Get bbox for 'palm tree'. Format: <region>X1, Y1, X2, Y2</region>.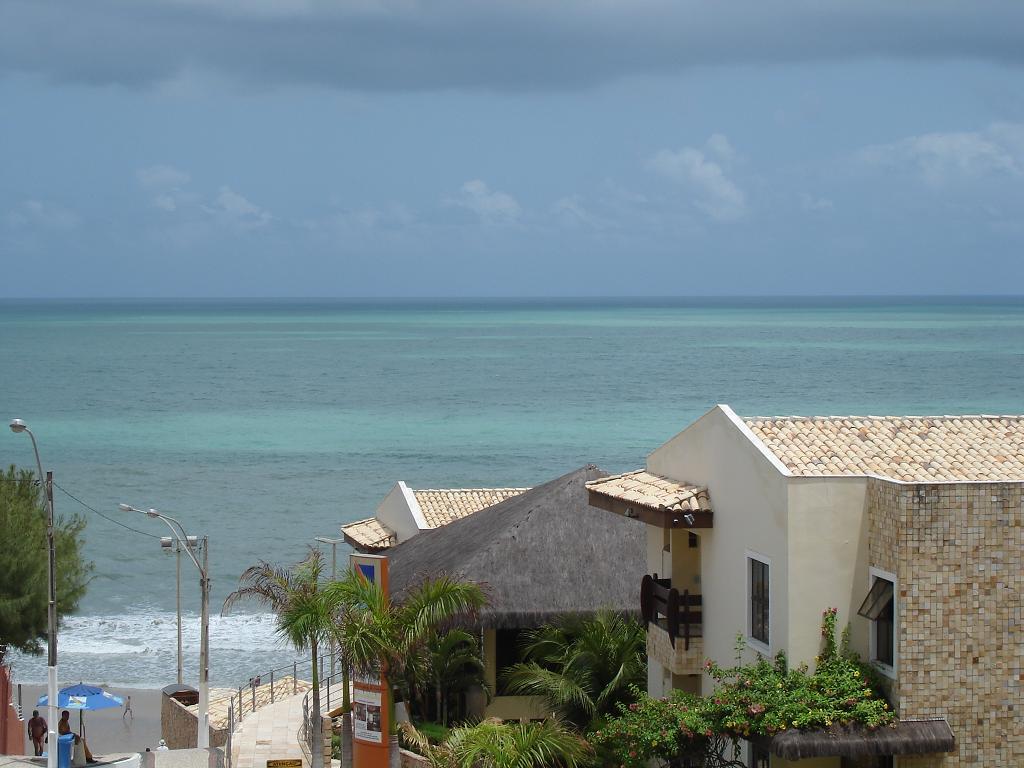
<region>511, 625, 643, 757</region>.
